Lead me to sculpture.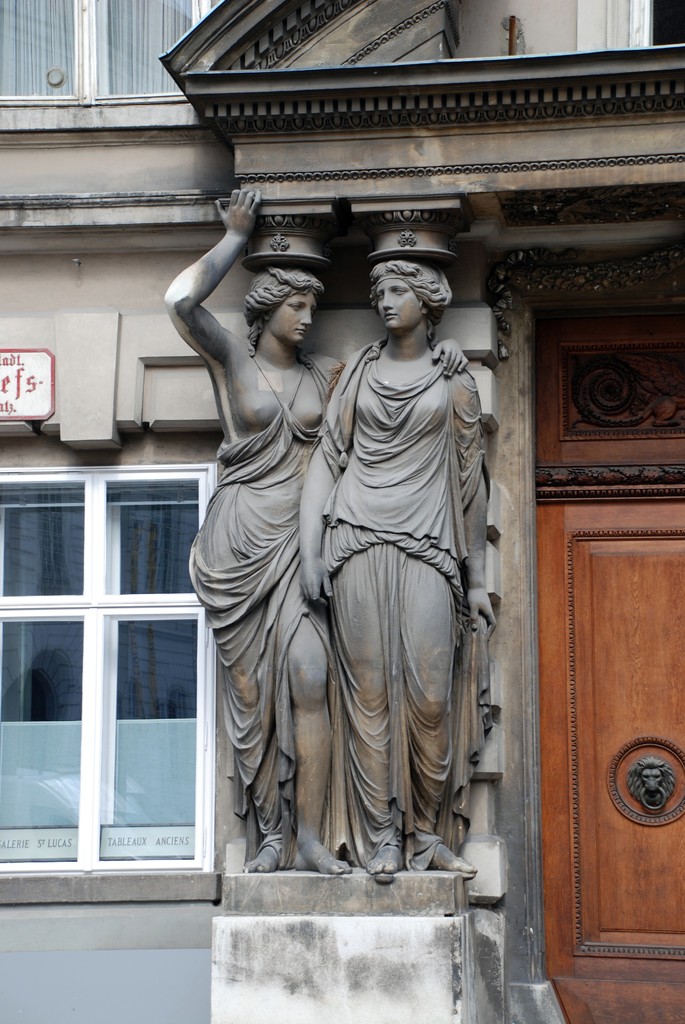
Lead to 168, 182, 469, 876.
